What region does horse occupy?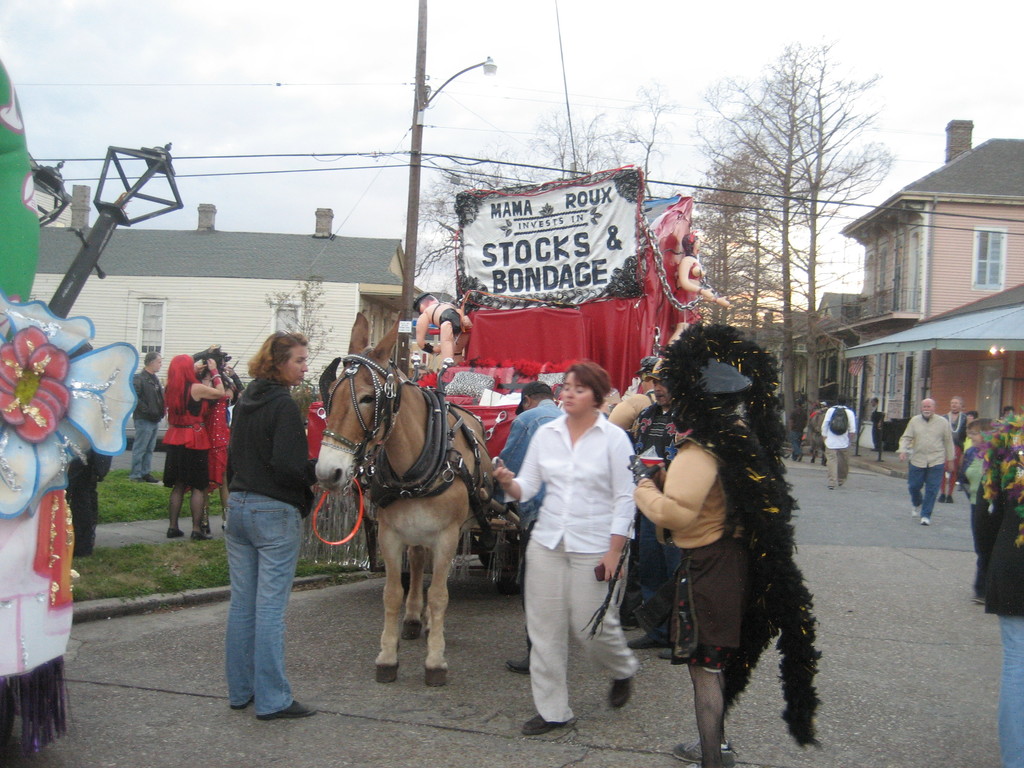
x1=310 y1=307 x2=499 y2=685.
